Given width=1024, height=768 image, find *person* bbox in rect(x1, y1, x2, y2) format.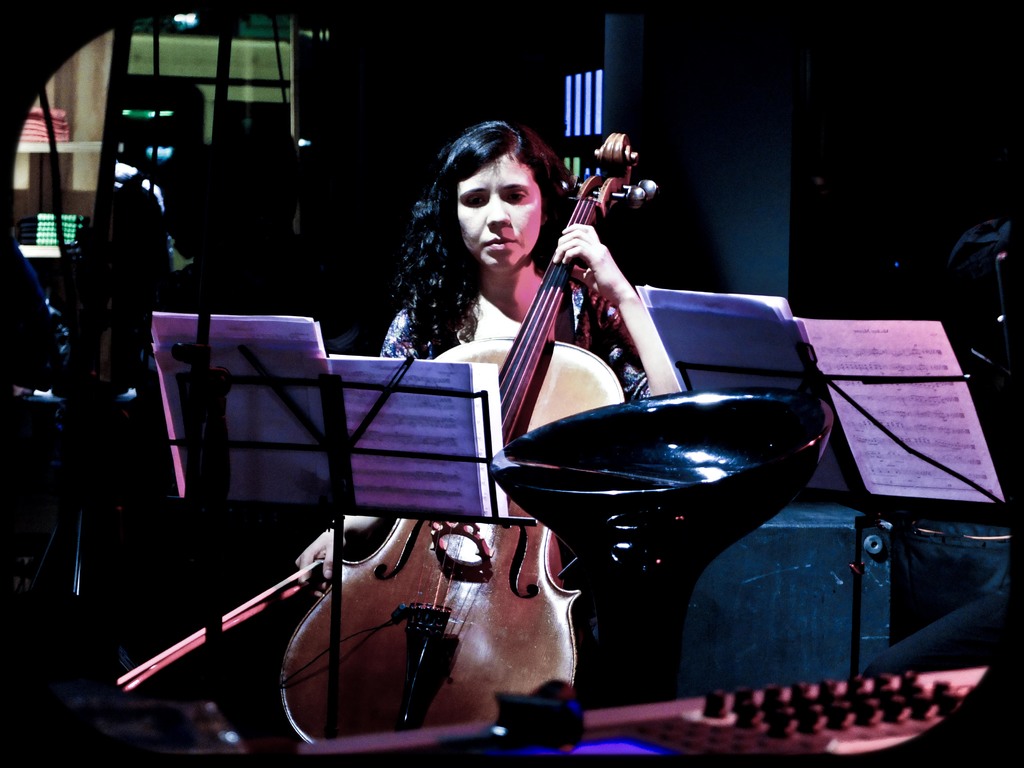
rect(385, 111, 605, 444).
